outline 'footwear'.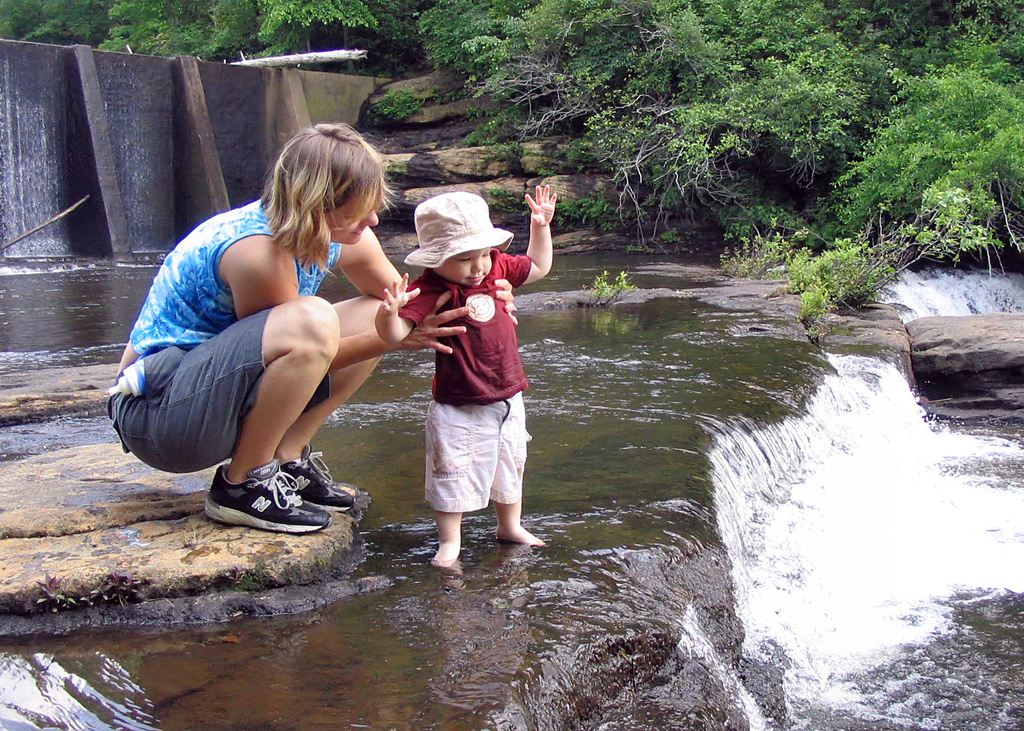
Outline: bbox=[199, 454, 346, 542].
